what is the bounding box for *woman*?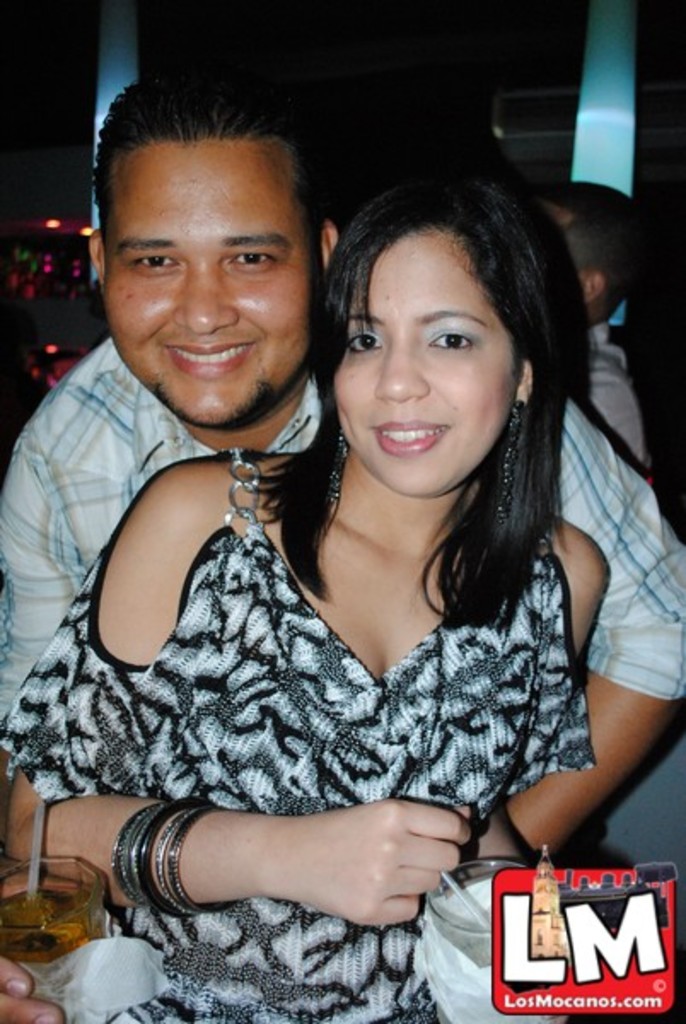
(x1=0, y1=169, x2=609, y2=1022).
